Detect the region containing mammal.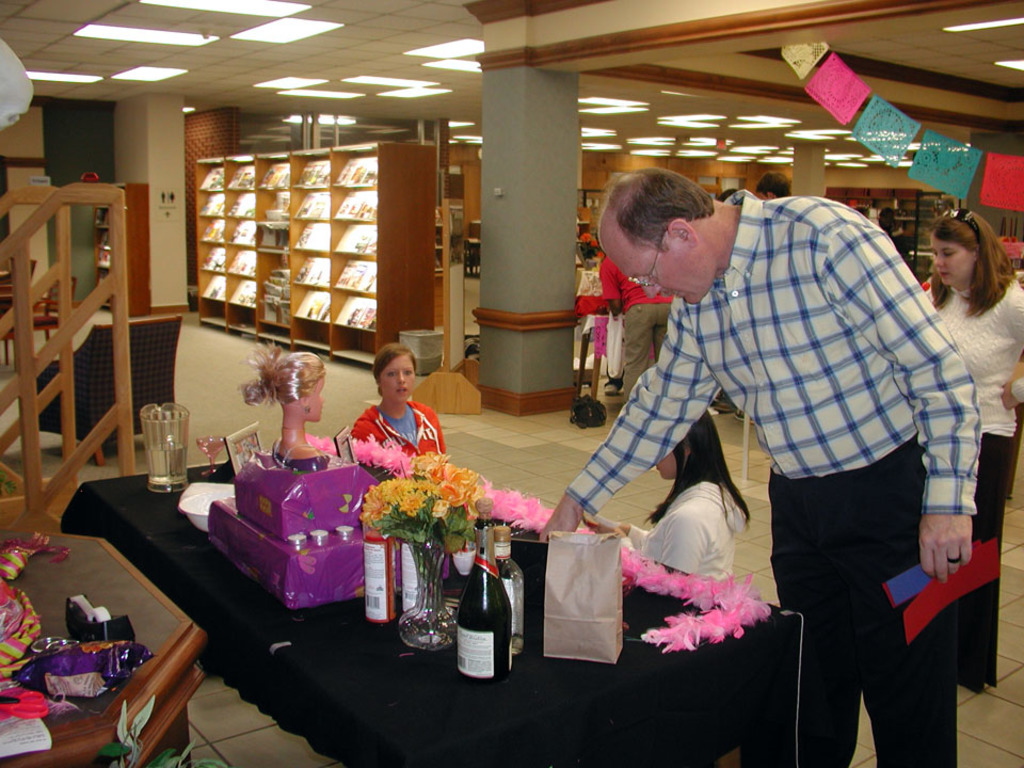
(x1=589, y1=402, x2=754, y2=583).
